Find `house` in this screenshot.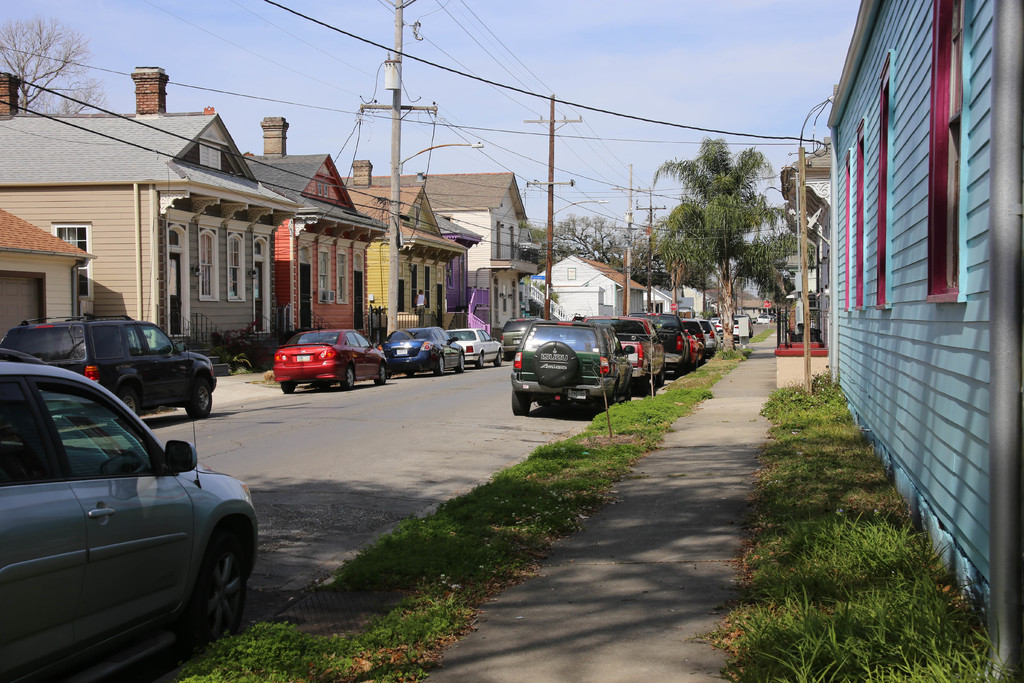
The bounding box for `house` is locate(670, 283, 772, 332).
